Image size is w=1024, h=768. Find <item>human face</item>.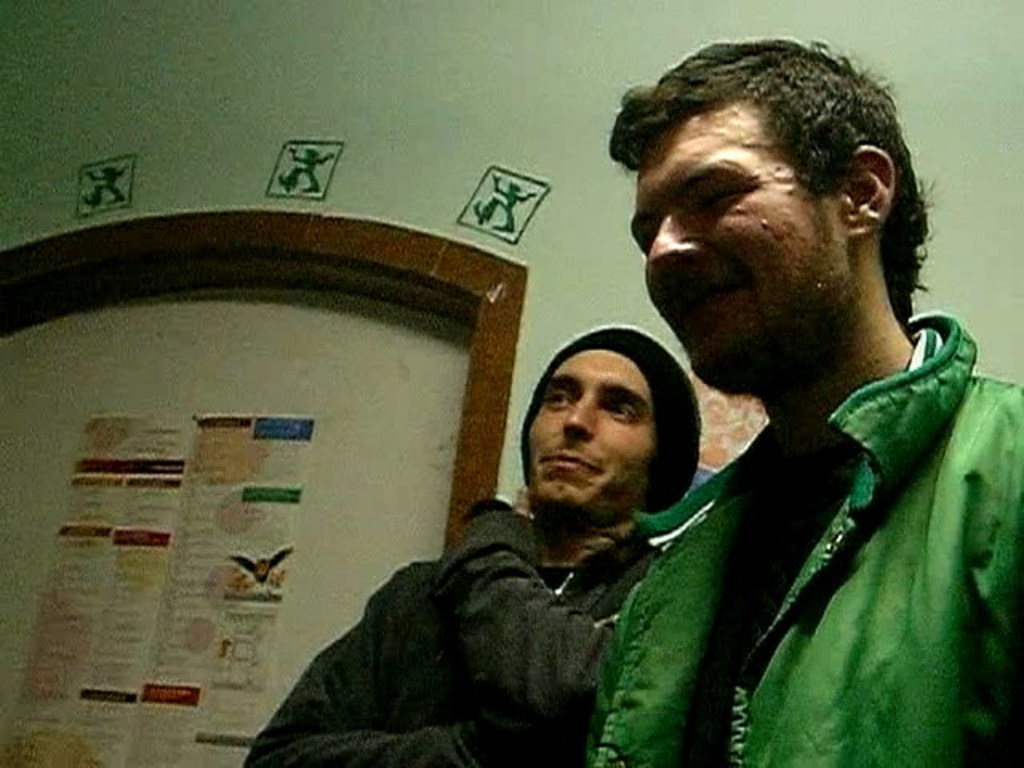
626, 112, 843, 400.
